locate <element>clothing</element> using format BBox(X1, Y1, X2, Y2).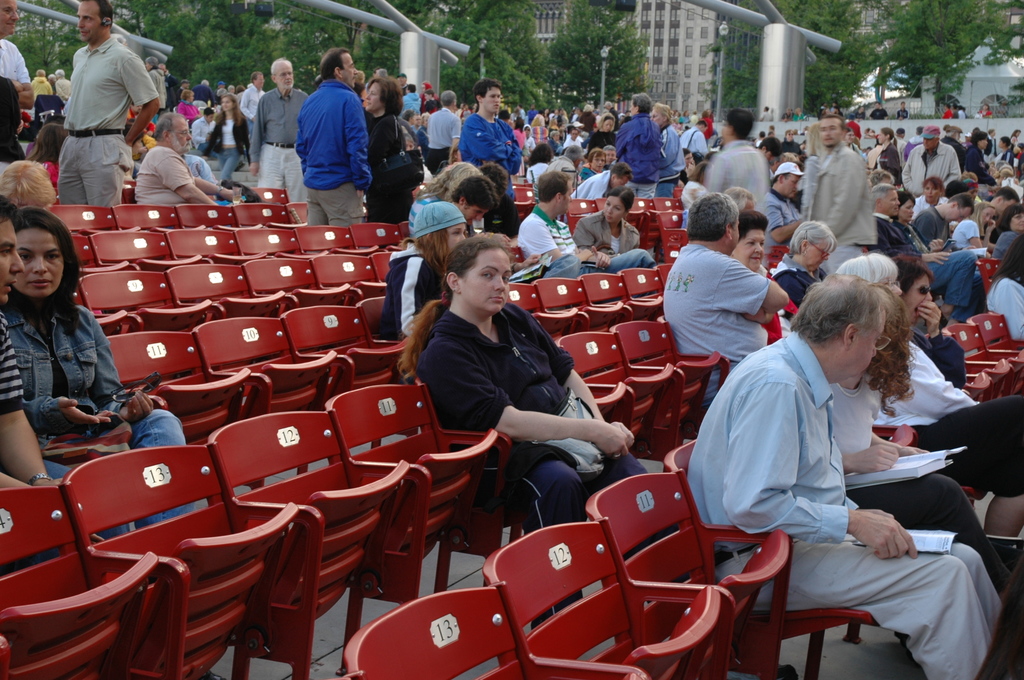
BBox(663, 241, 772, 404).
